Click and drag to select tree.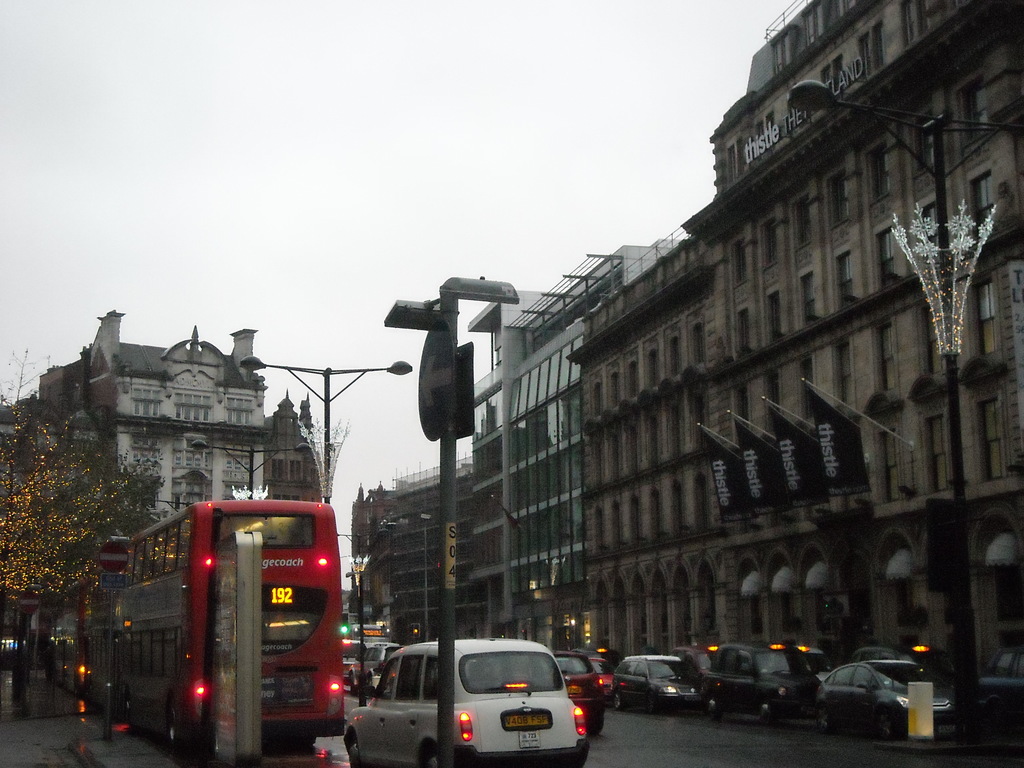
Selection: l=0, t=342, r=172, b=717.
